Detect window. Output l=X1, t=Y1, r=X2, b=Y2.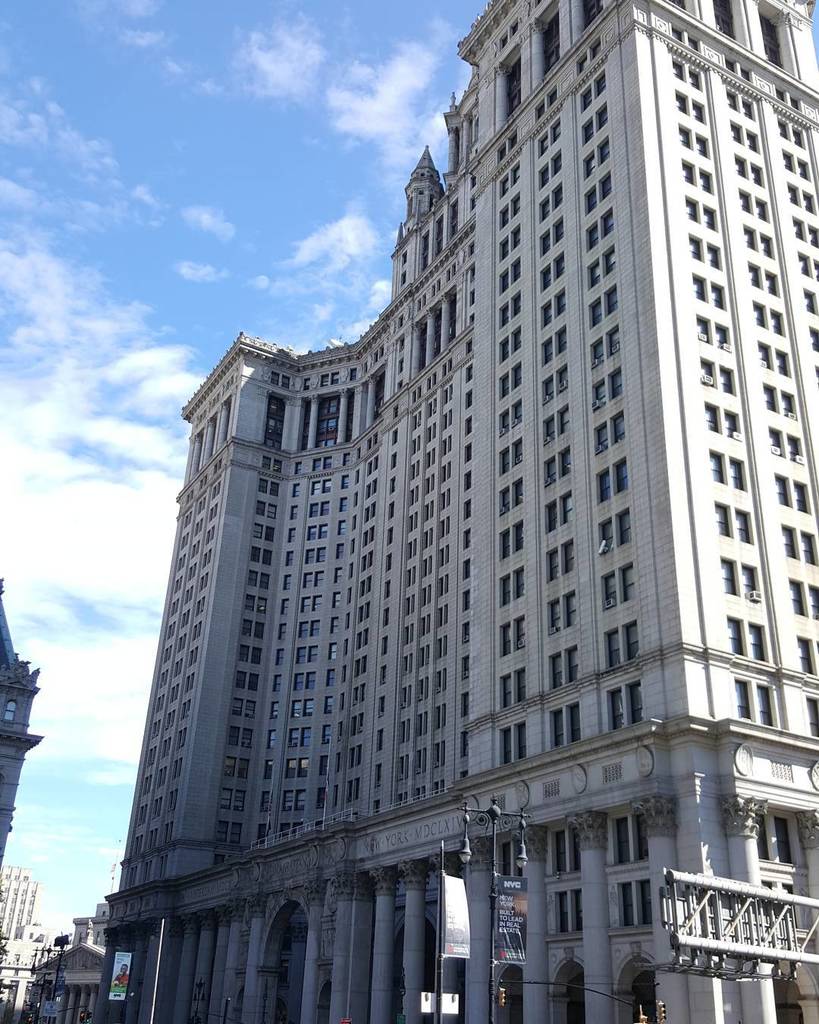
l=742, t=188, r=764, b=212.
